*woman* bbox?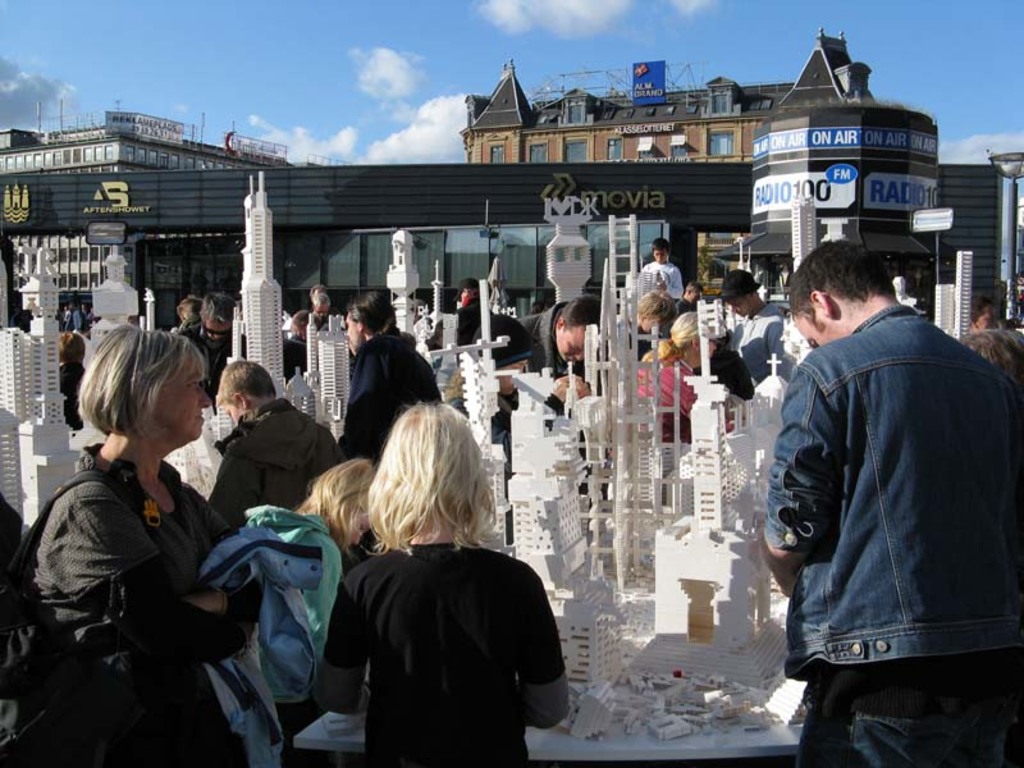
l=15, t=323, r=261, b=767
